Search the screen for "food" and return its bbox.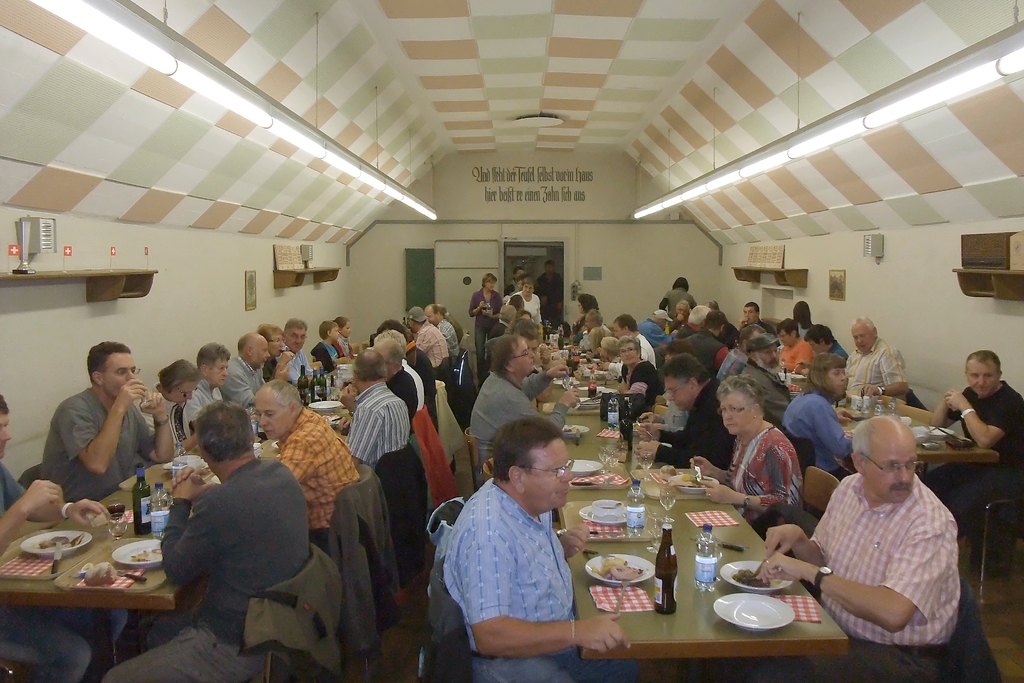
Found: <bbox>83, 561, 118, 589</bbox>.
